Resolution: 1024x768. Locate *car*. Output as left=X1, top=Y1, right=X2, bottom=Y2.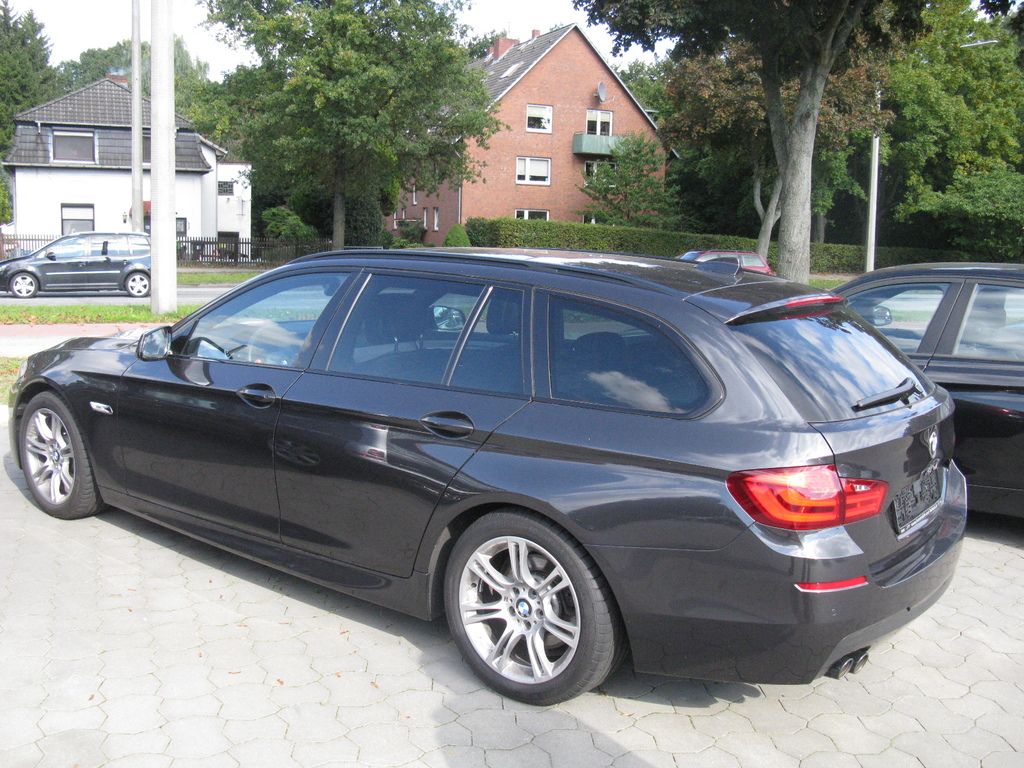
left=0, top=230, right=150, bottom=296.
